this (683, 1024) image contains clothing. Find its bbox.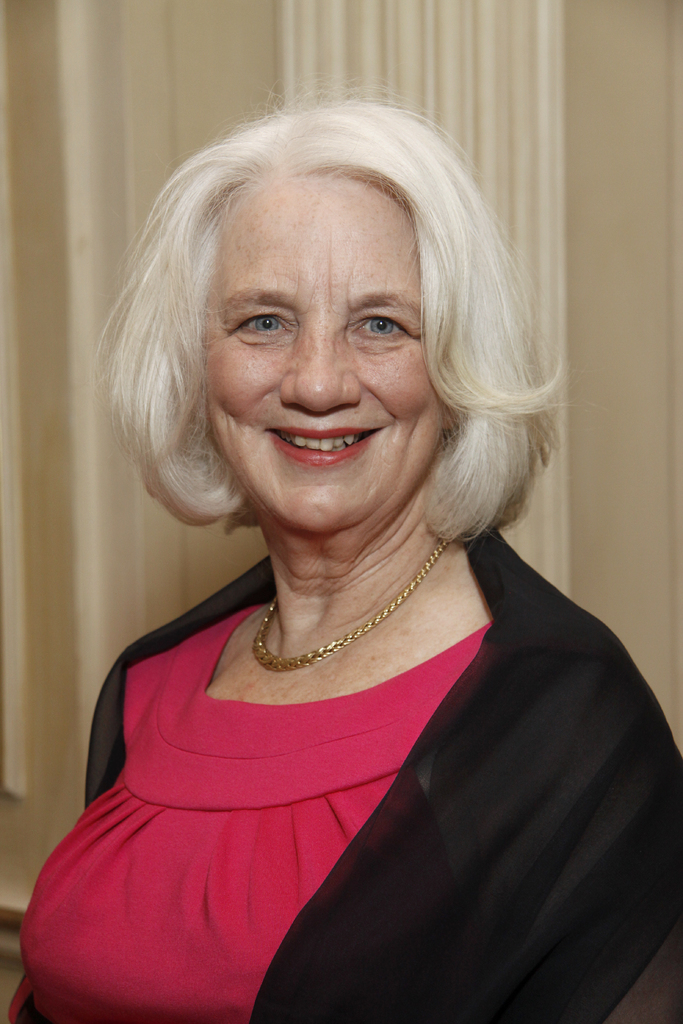
l=6, t=509, r=682, b=1023.
